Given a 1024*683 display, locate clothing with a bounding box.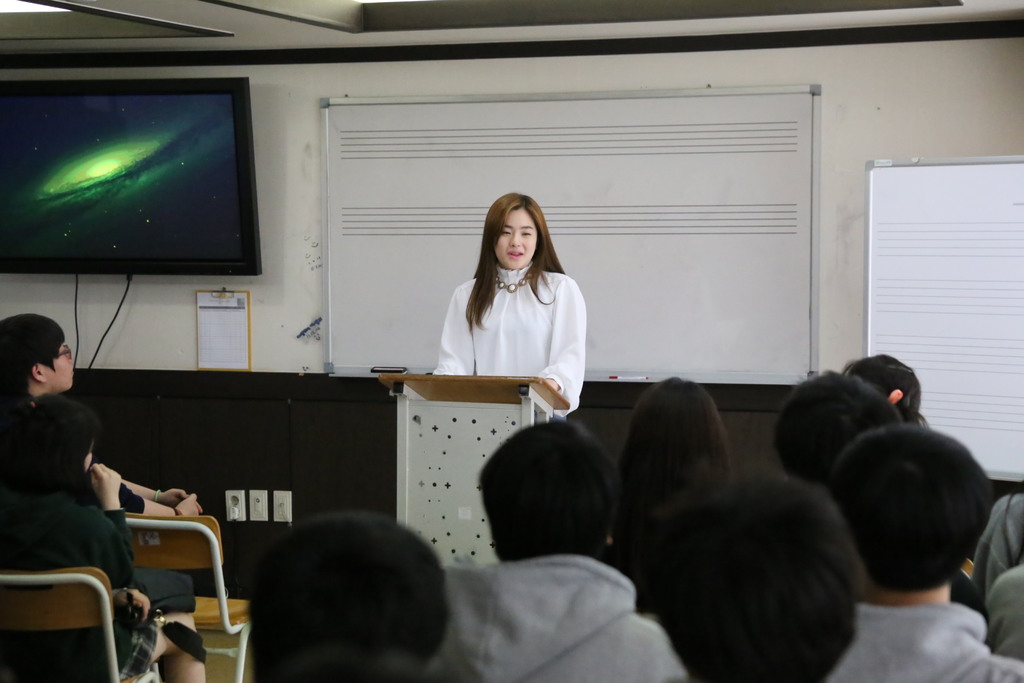
Located: <region>413, 554, 694, 682</region>.
